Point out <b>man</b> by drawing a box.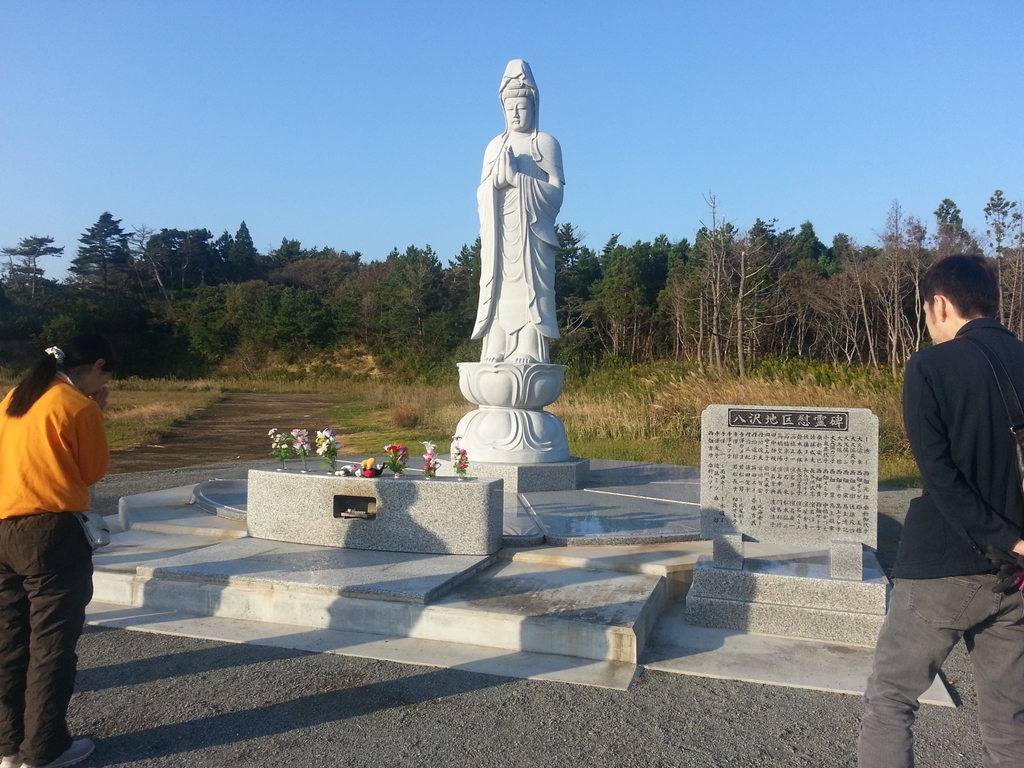
left=869, top=228, right=1021, bottom=767.
